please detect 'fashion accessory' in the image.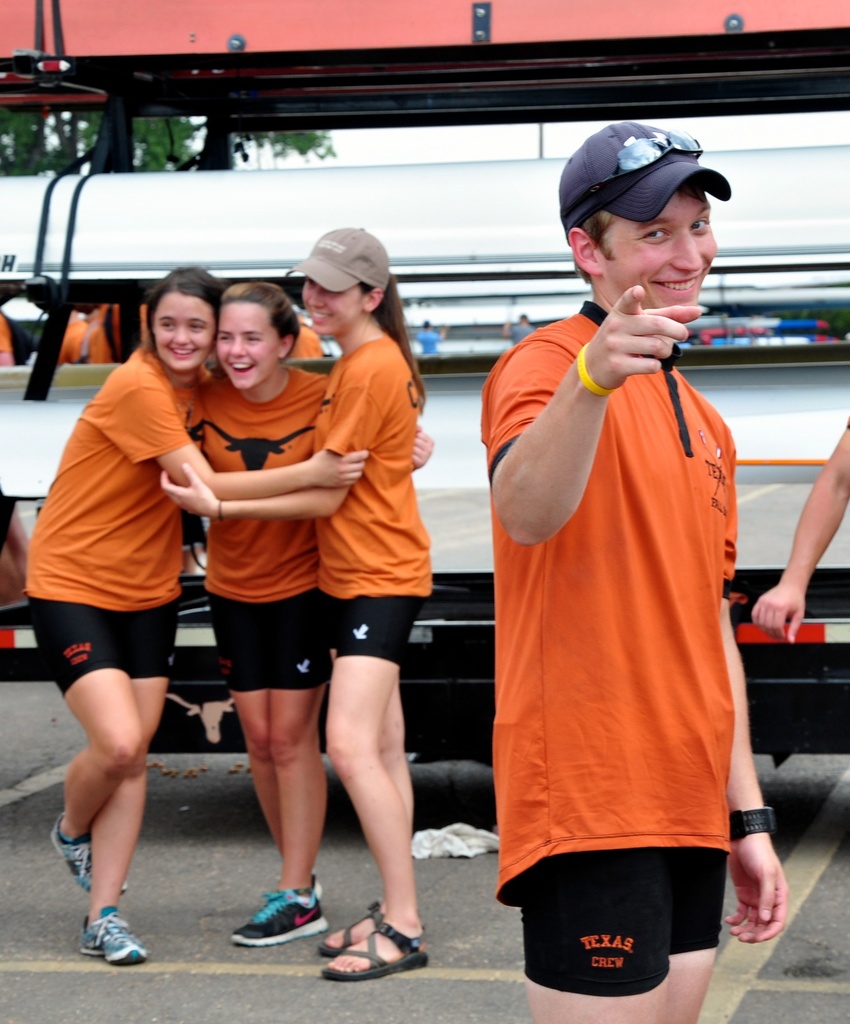
rect(321, 899, 385, 955).
